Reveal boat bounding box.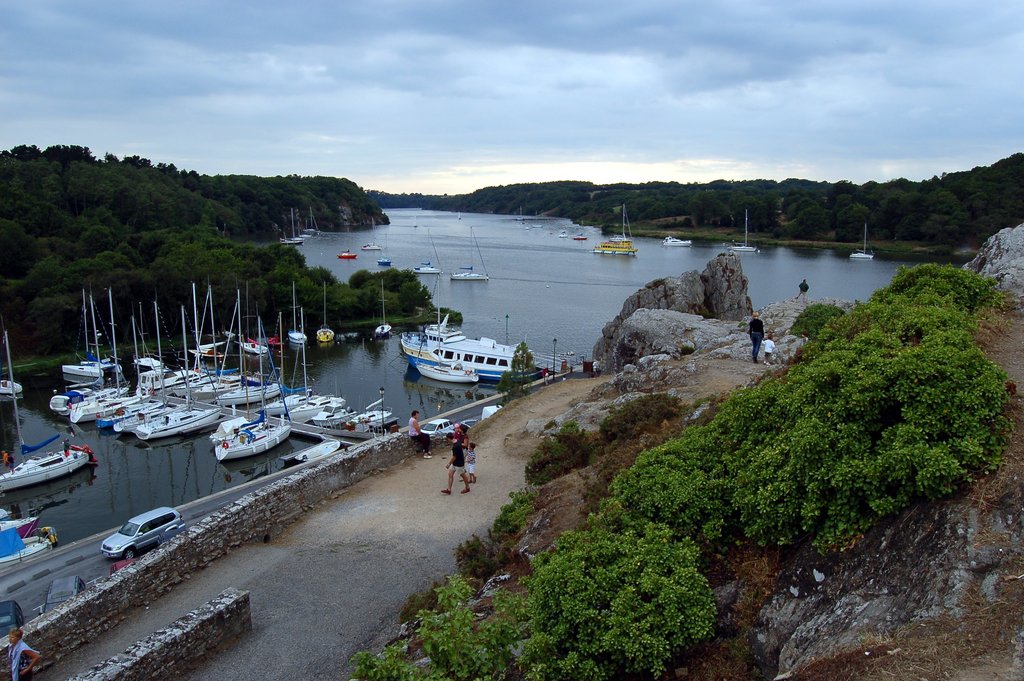
Revealed: <region>347, 397, 399, 435</region>.
